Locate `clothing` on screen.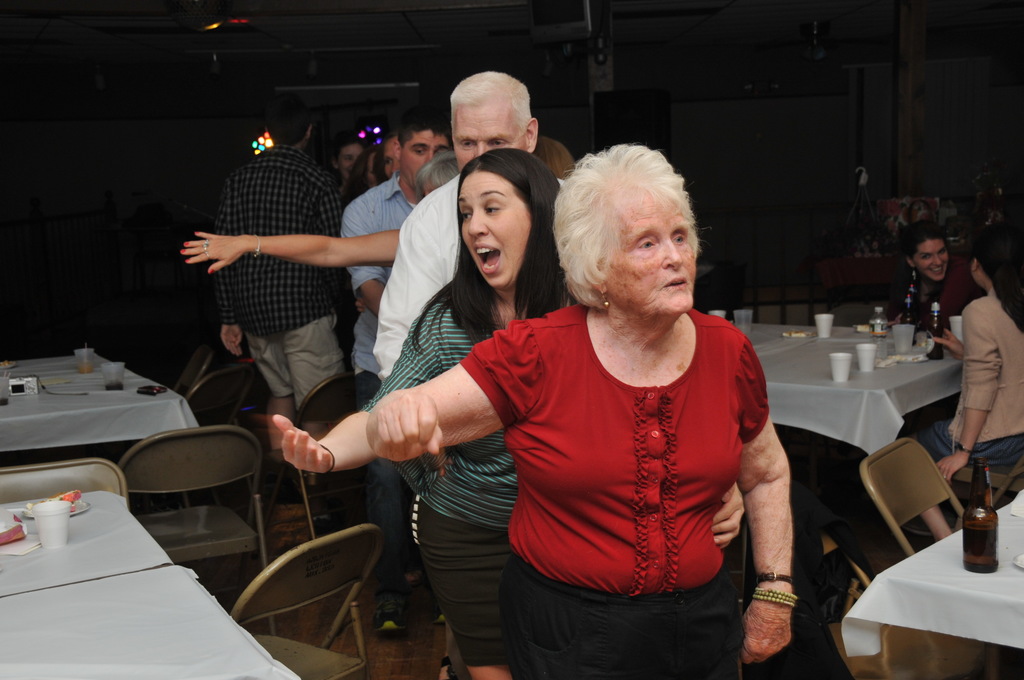
On screen at box(210, 151, 341, 404).
